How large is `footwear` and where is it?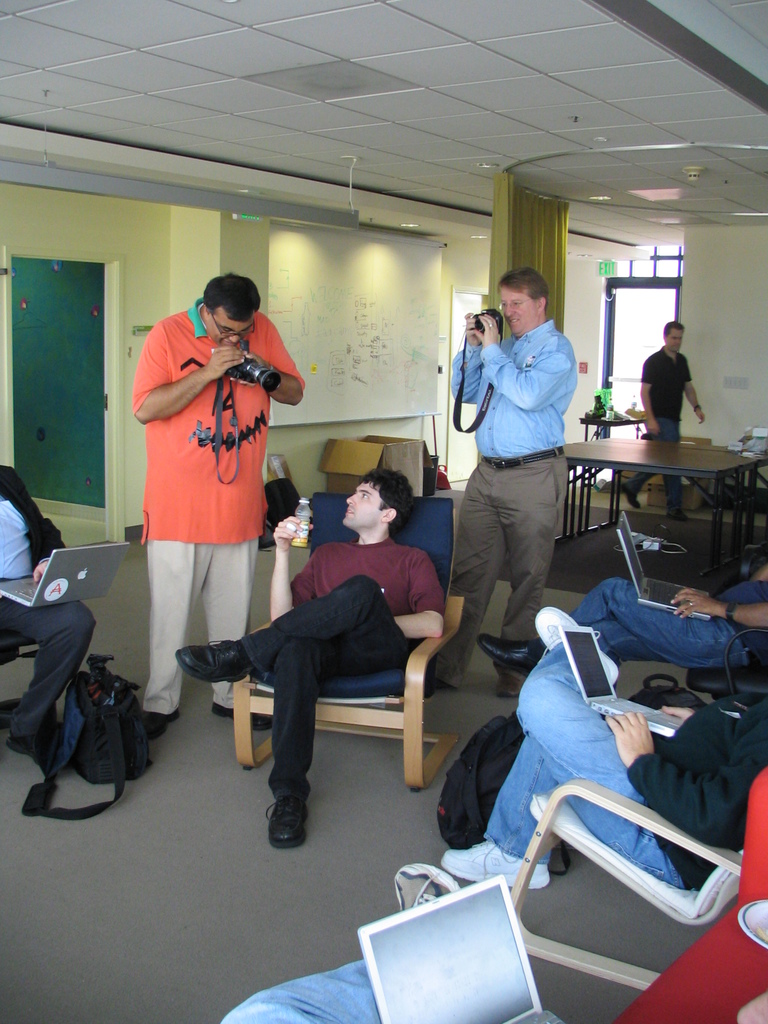
Bounding box: Rect(442, 841, 554, 895).
